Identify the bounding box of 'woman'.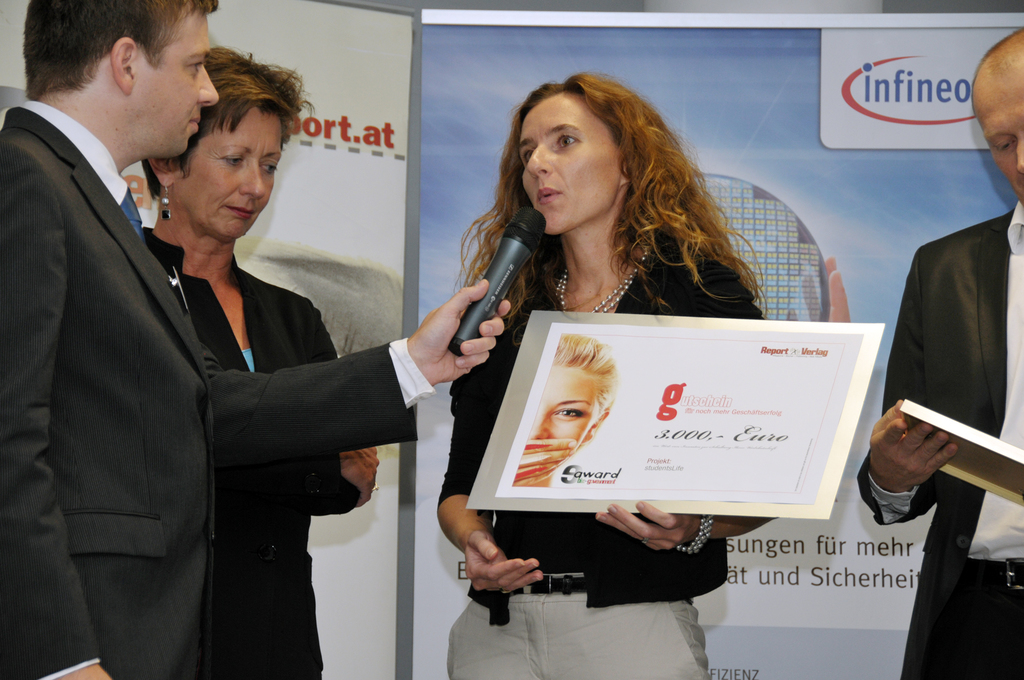
{"x1": 136, "y1": 44, "x2": 381, "y2": 679}.
